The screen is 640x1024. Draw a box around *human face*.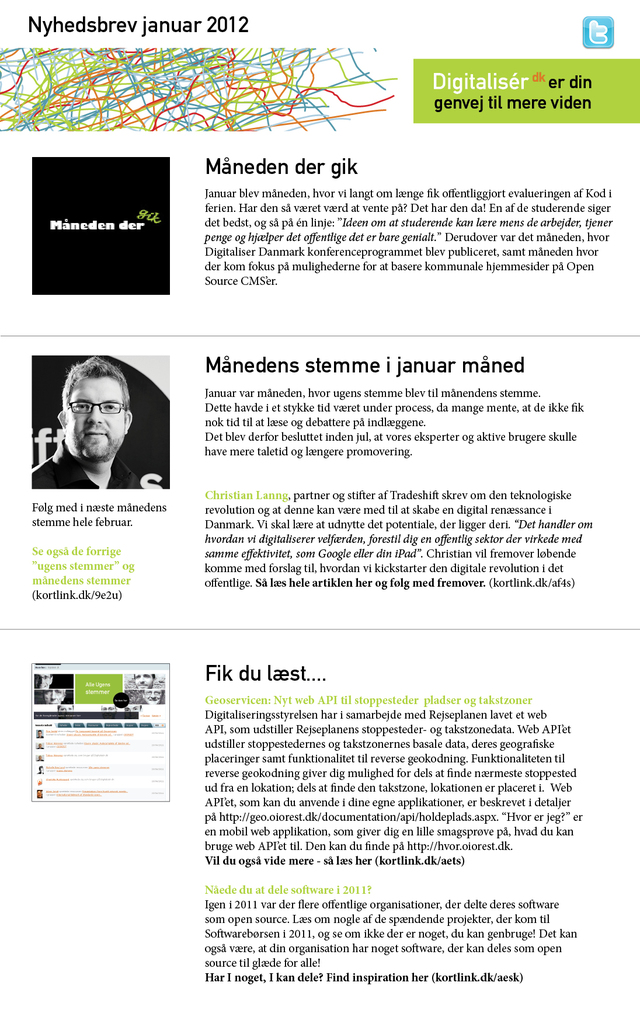
region(64, 371, 131, 467).
